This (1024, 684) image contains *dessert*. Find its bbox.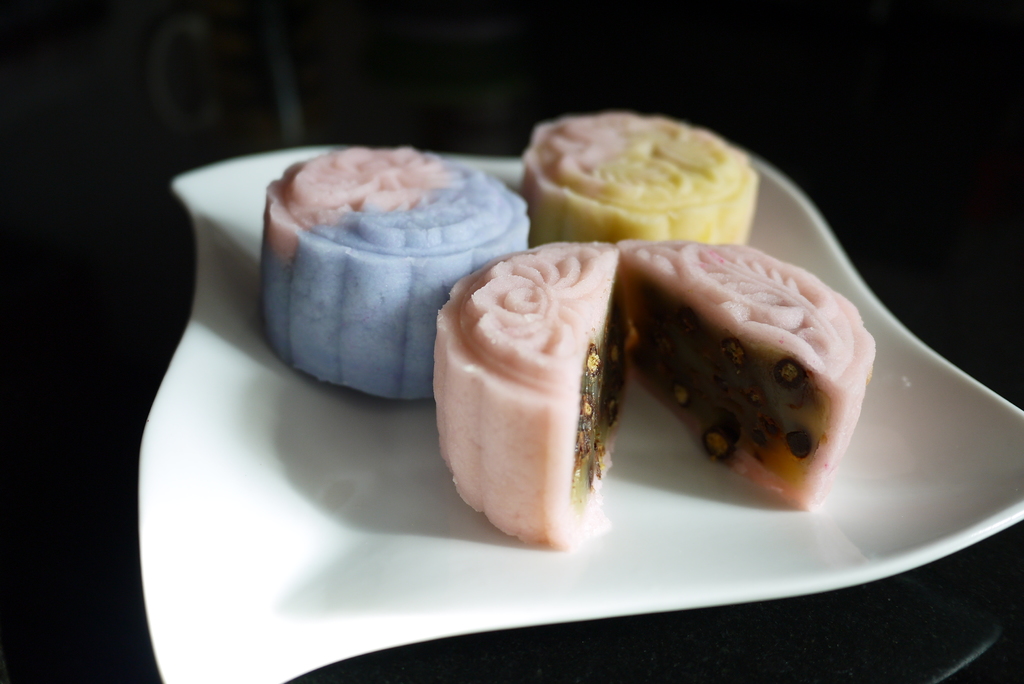
pyautogui.locateOnScreen(261, 154, 533, 392).
